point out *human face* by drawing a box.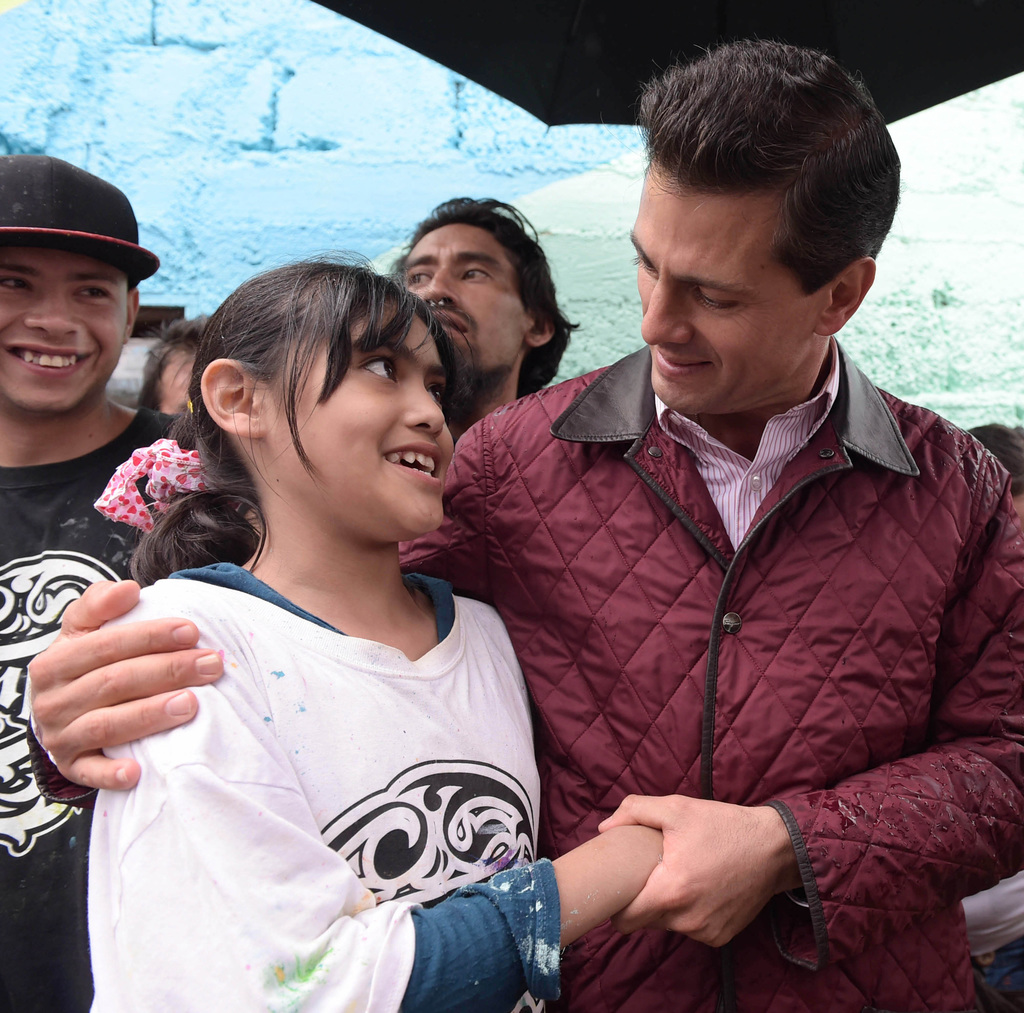
626/163/818/417.
